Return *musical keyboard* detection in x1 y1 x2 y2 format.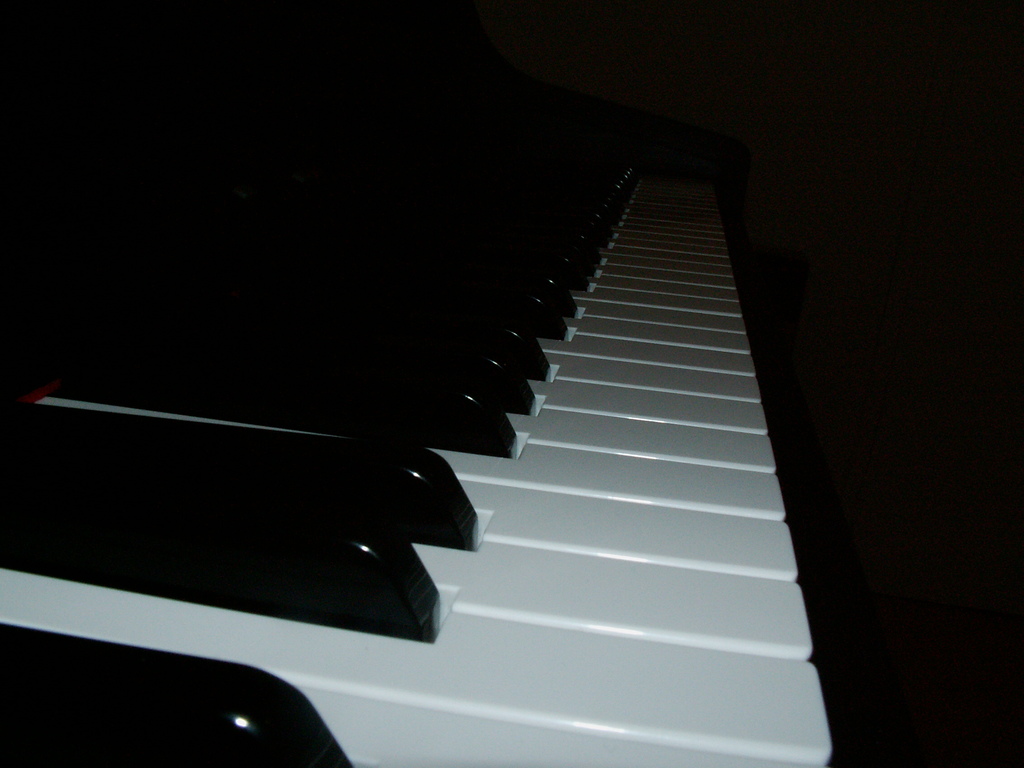
0 143 834 767.
